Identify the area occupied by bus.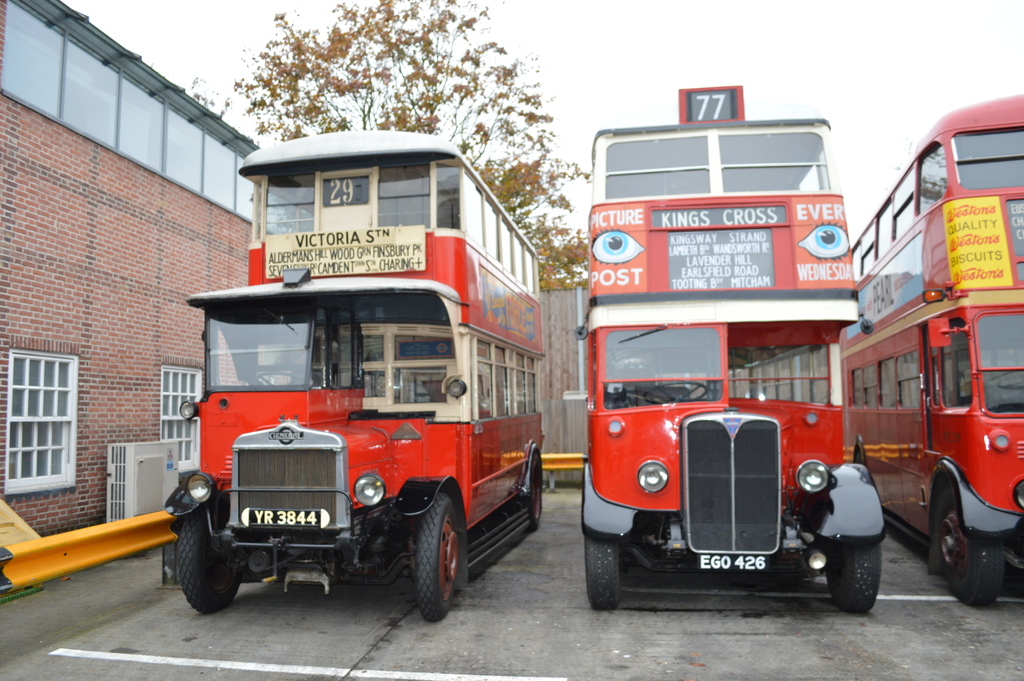
Area: 840 94 1023 611.
